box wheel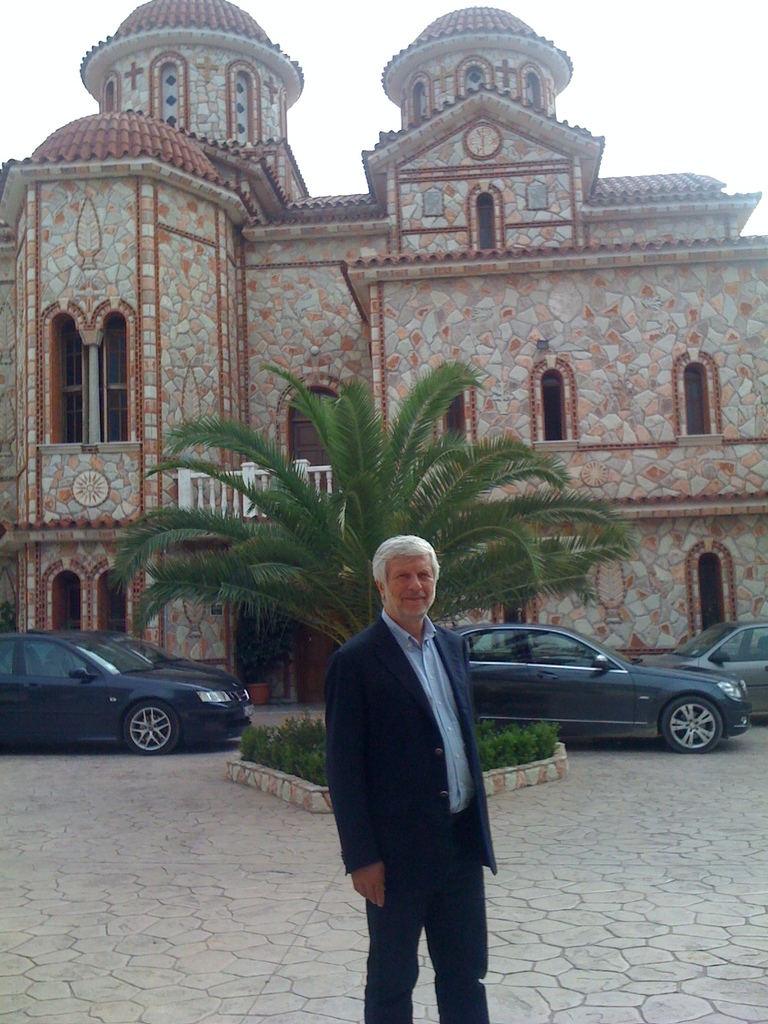
detection(655, 696, 725, 756)
